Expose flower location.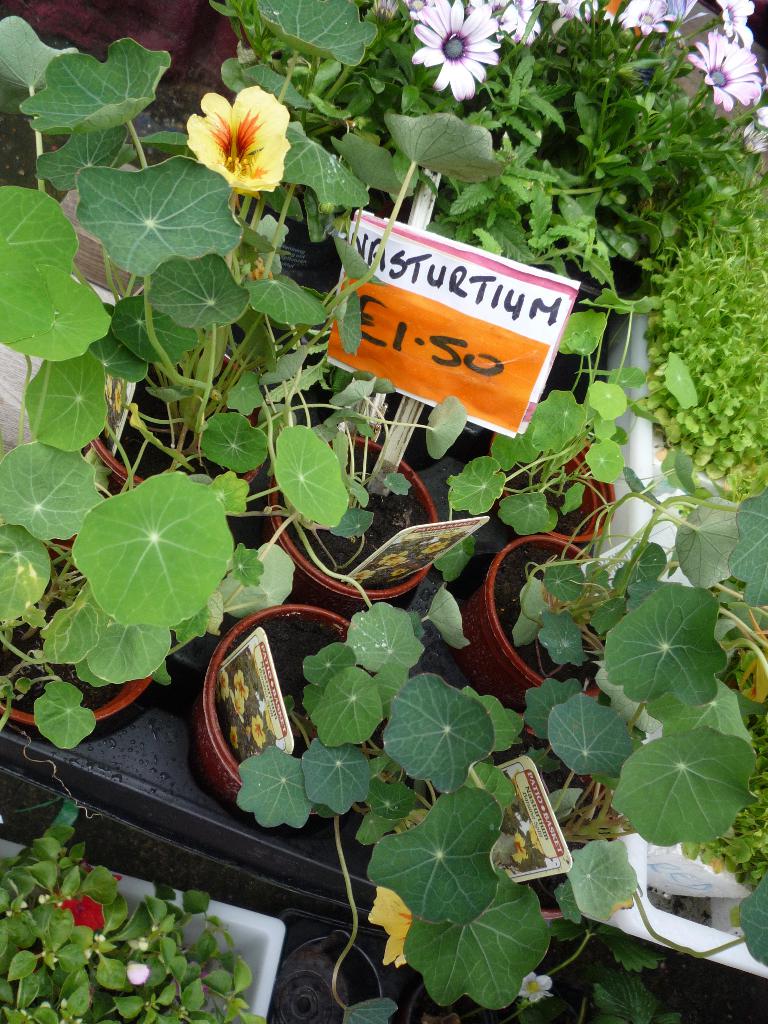
Exposed at [367, 884, 413, 967].
